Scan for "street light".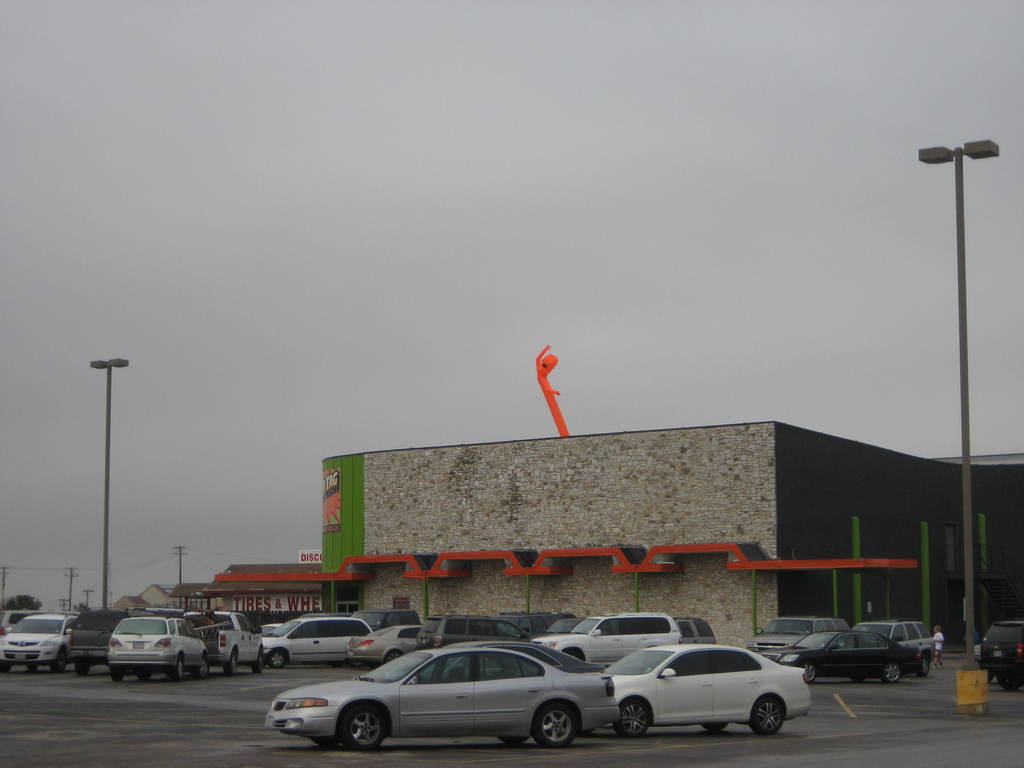
Scan result: <region>886, 127, 1007, 567</region>.
